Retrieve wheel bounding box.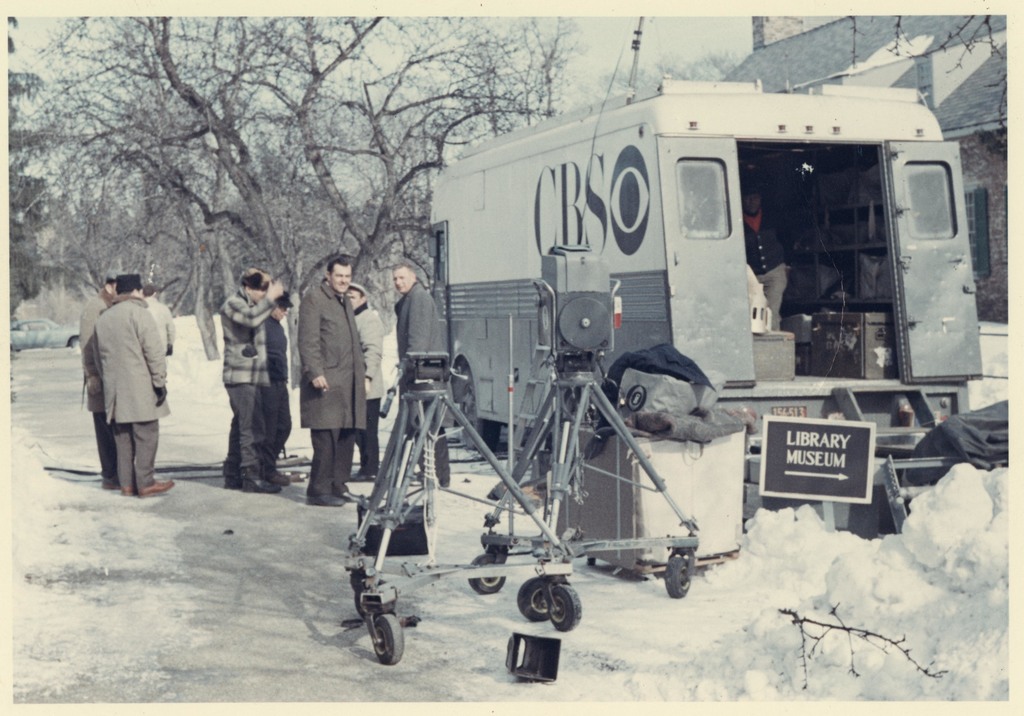
Bounding box: (x1=376, y1=609, x2=403, y2=665).
